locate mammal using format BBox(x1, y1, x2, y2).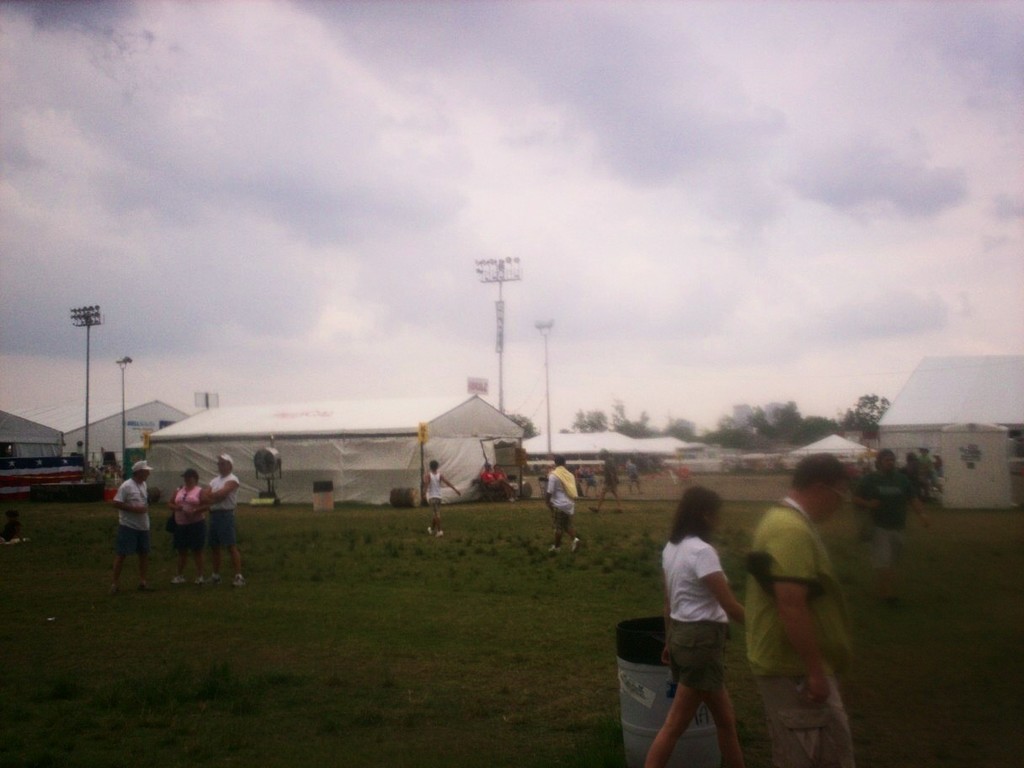
BBox(624, 461, 637, 493).
